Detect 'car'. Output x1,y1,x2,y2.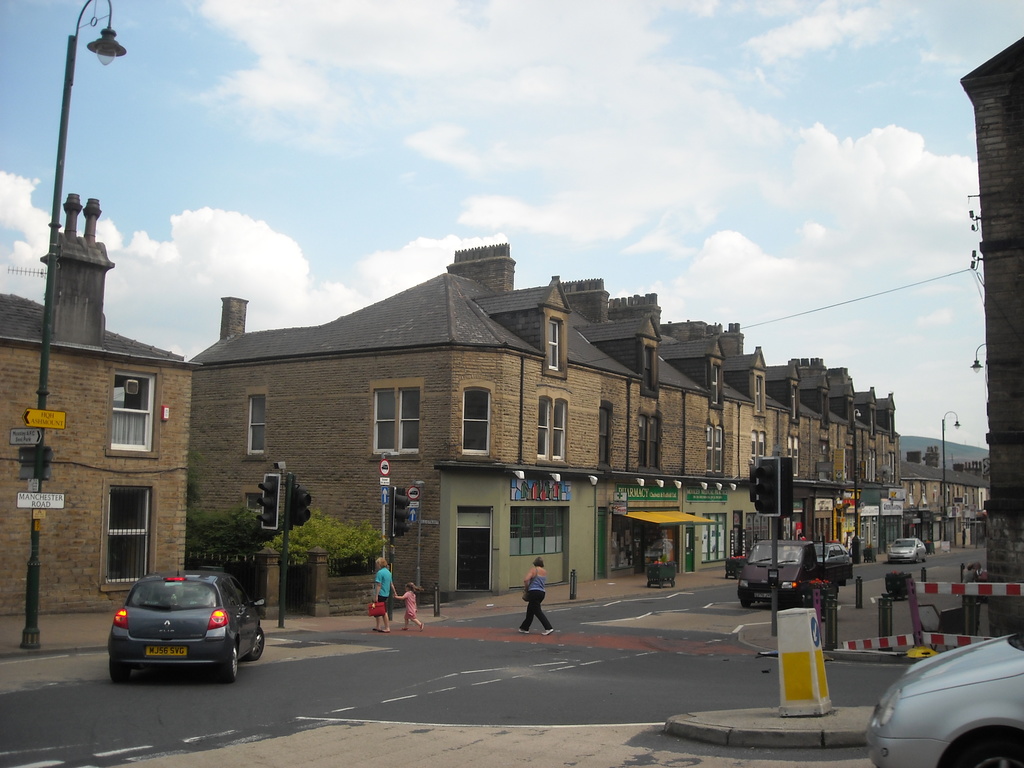
106,568,265,685.
